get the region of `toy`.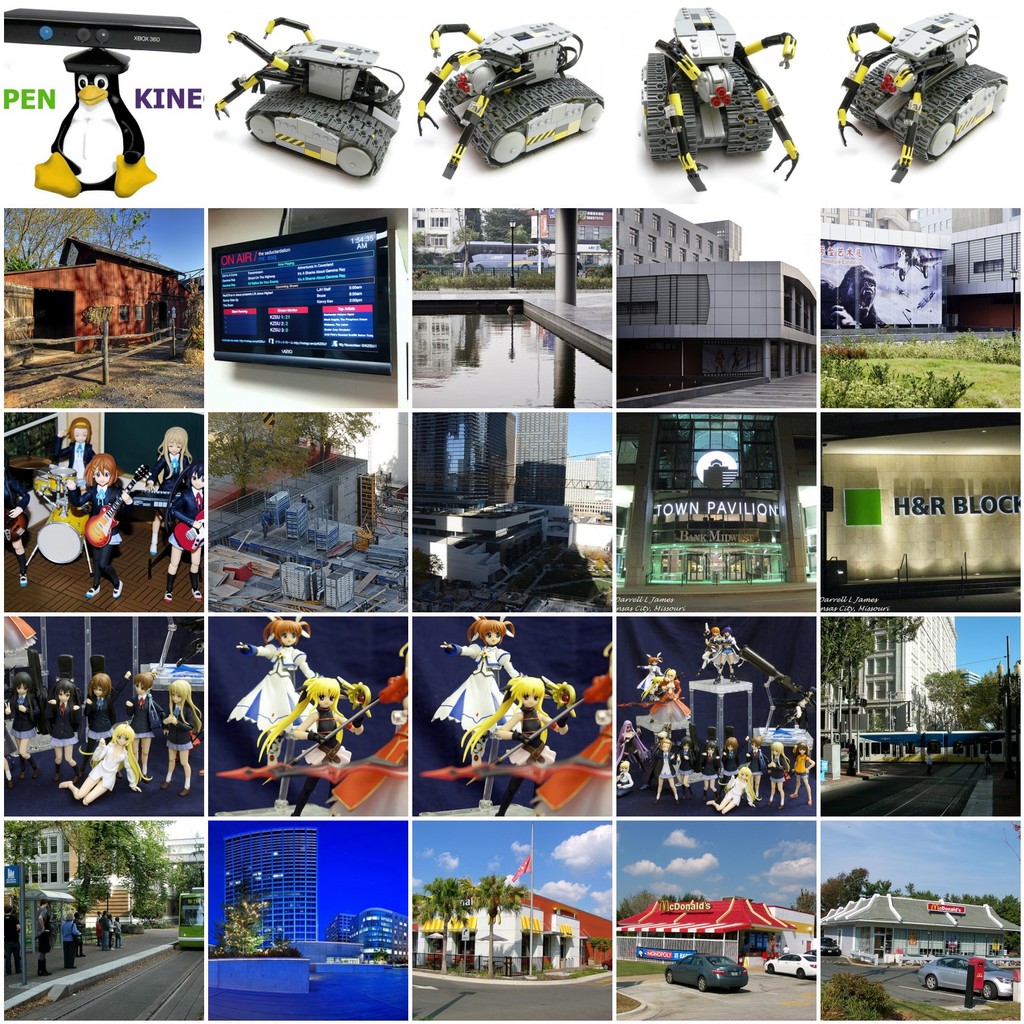
region(61, 723, 142, 807).
